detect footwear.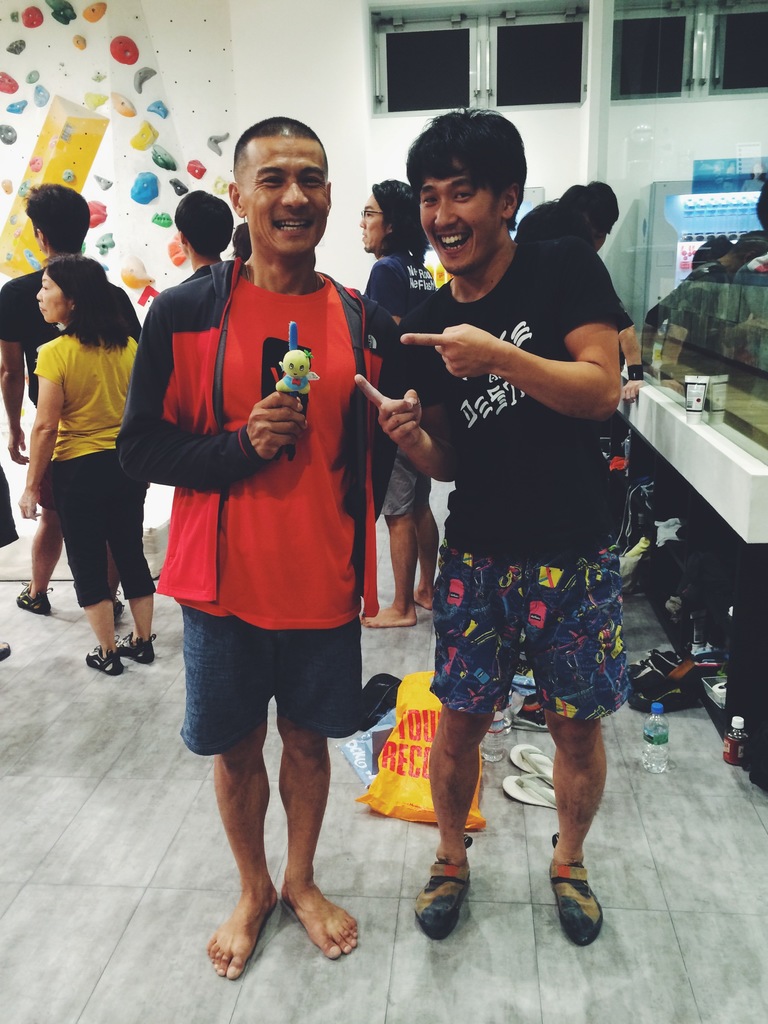
Detected at x1=86 y1=645 x2=131 y2=684.
